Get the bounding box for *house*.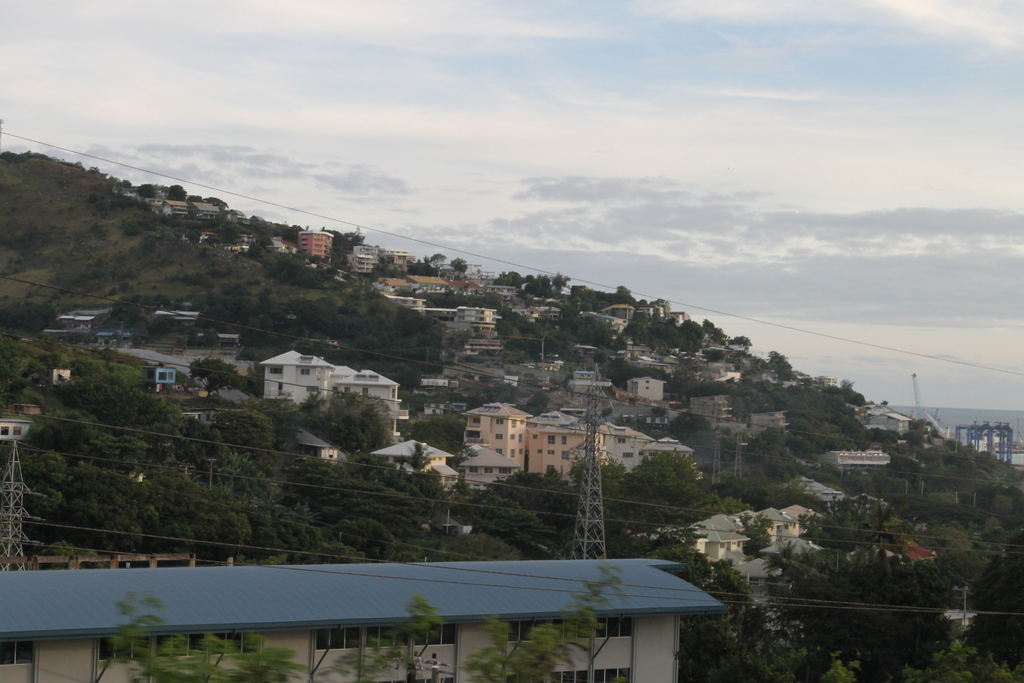
box(255, 342, 334, 409).
